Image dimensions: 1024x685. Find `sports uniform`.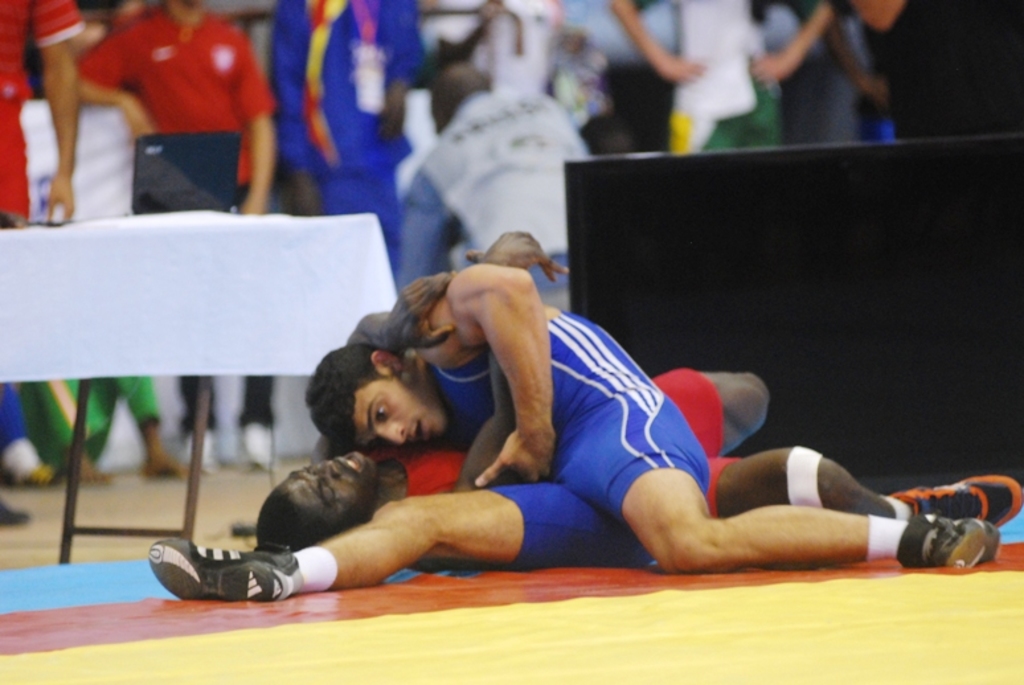
bbox=(269, 0, 418, 287).
